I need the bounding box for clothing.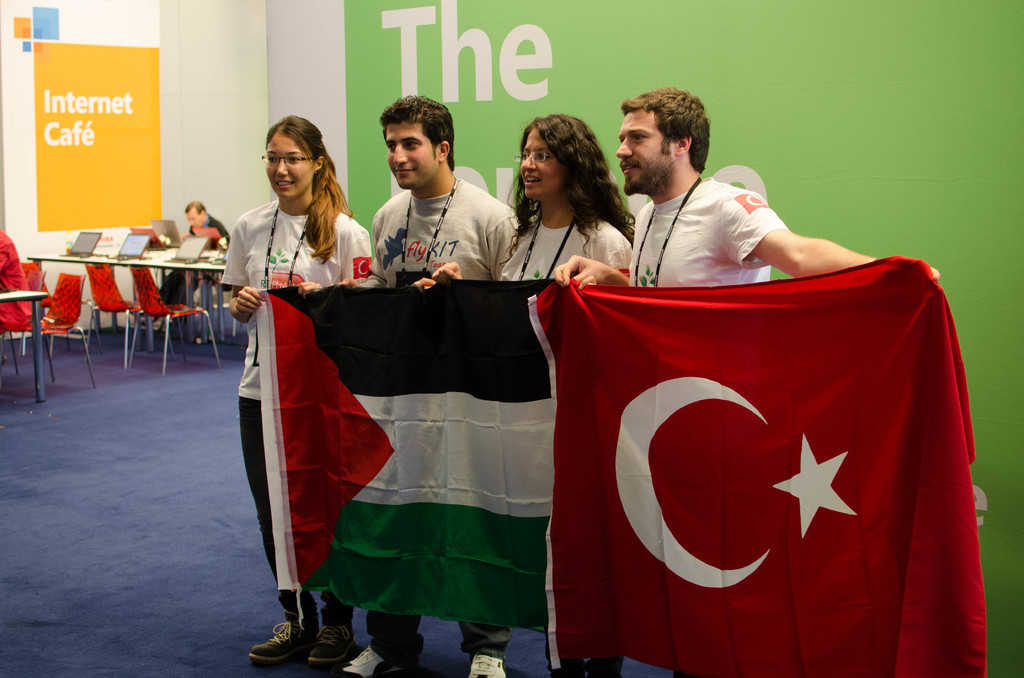
Here it is: locate(232, 195, 368, 593).
